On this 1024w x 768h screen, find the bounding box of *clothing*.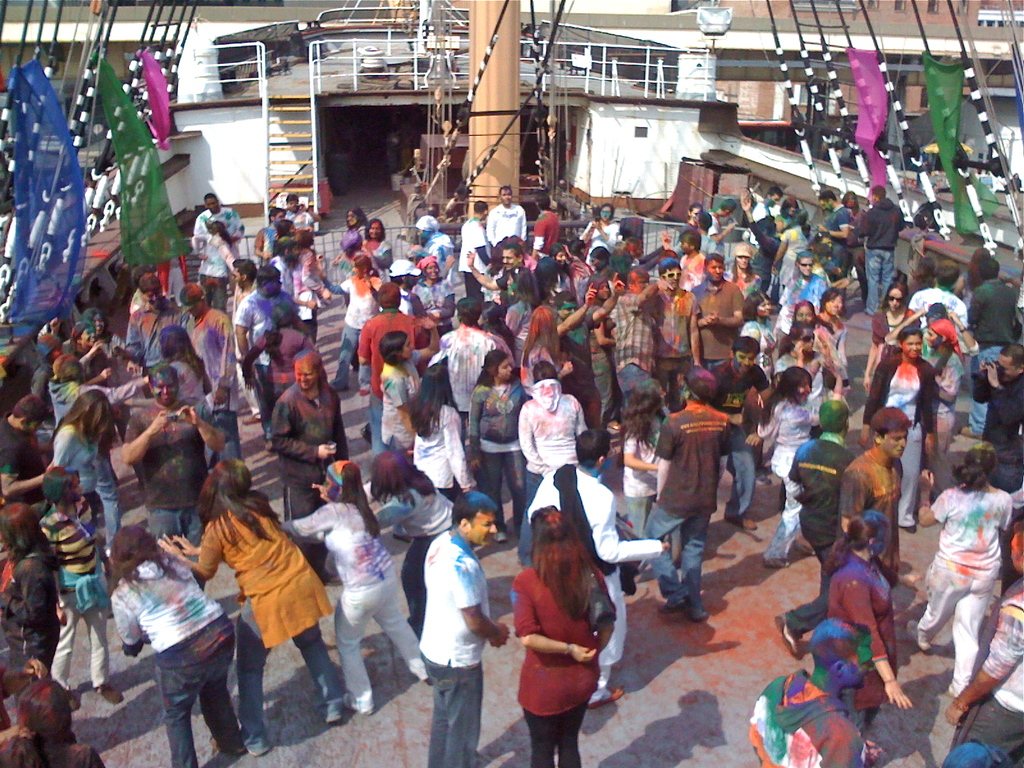
Bounding box: 700 214 722 260.
